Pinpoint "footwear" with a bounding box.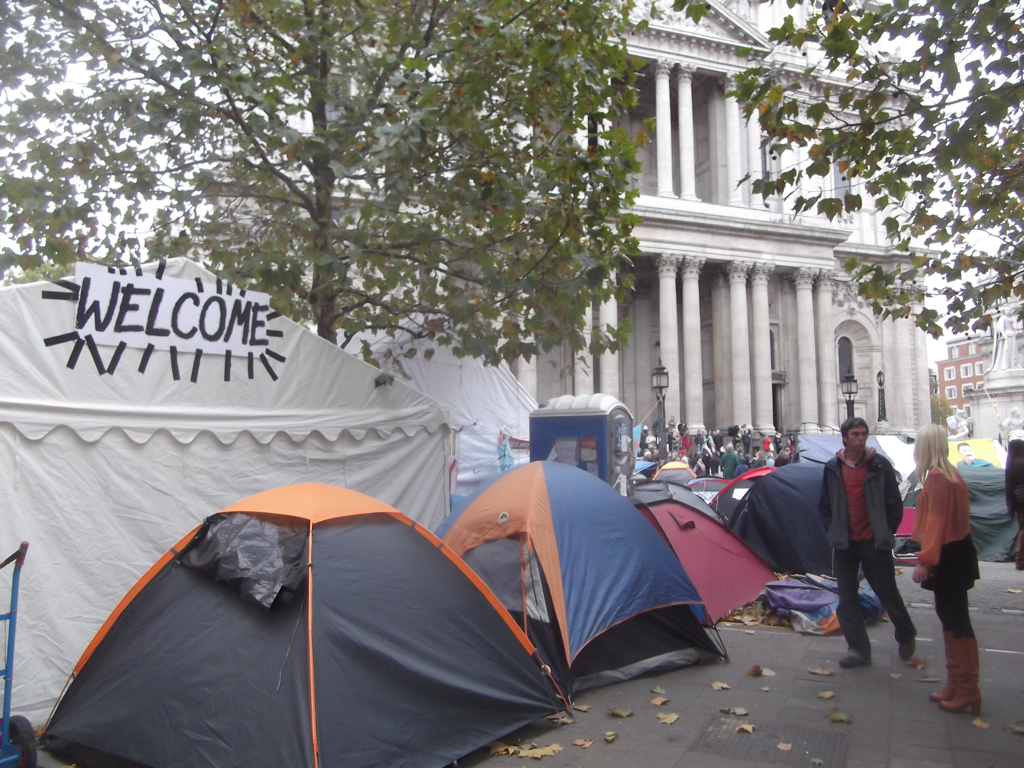
835:627:868:669.
